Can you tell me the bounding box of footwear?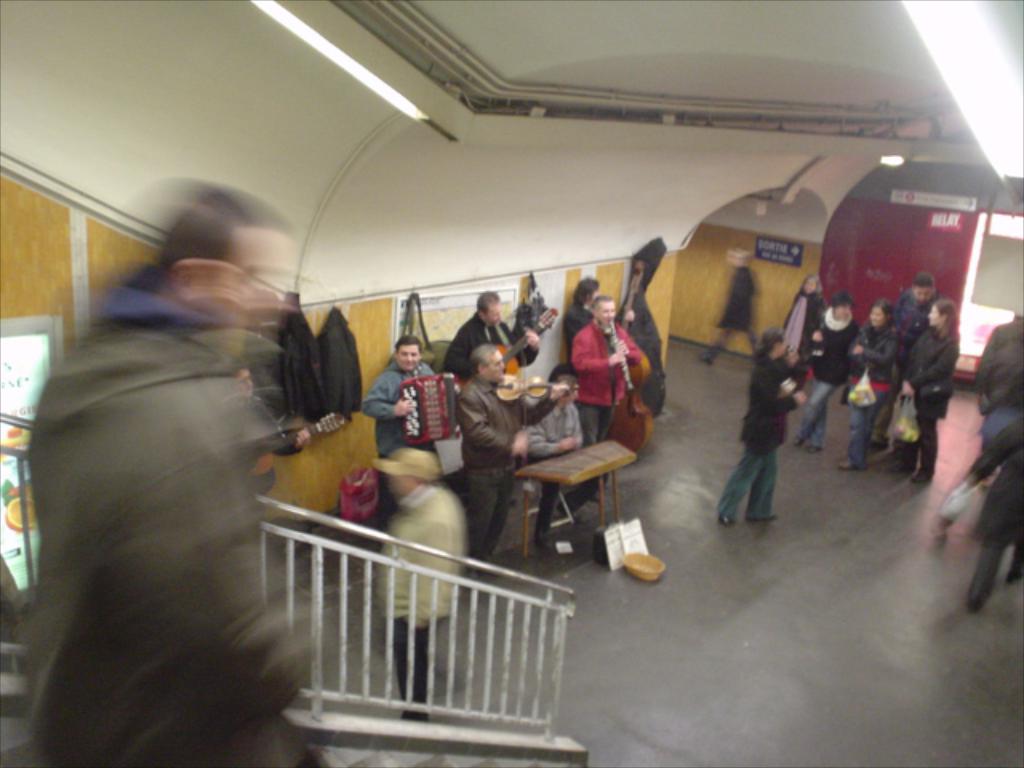
l=790, t=437, r=798, b=448.
